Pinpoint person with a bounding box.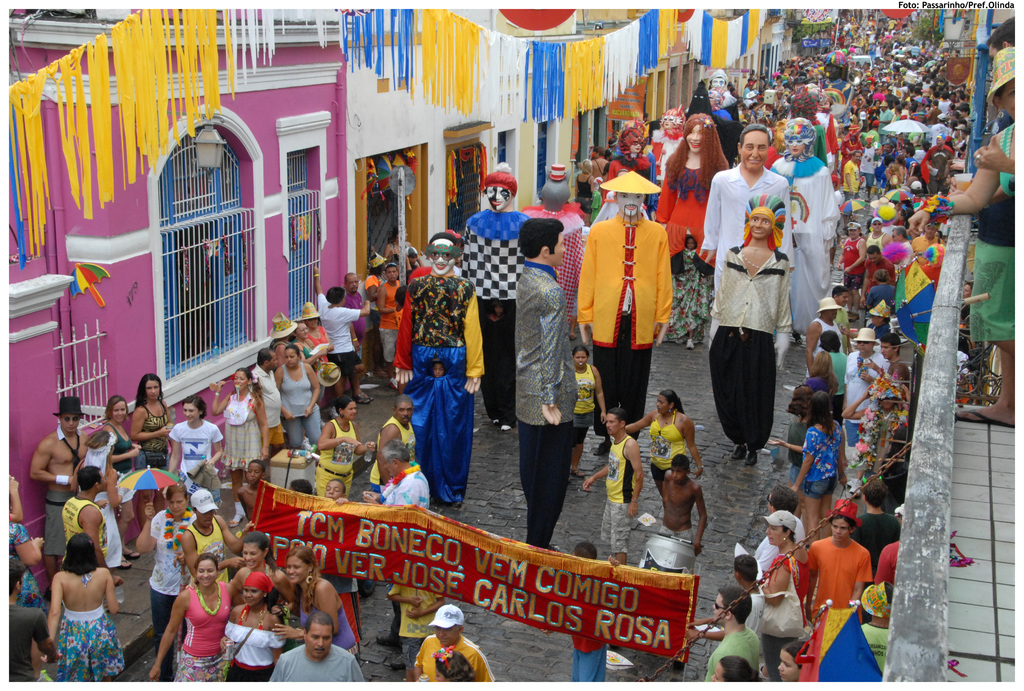
[left=769, top=381, right=811, bottom=509].
